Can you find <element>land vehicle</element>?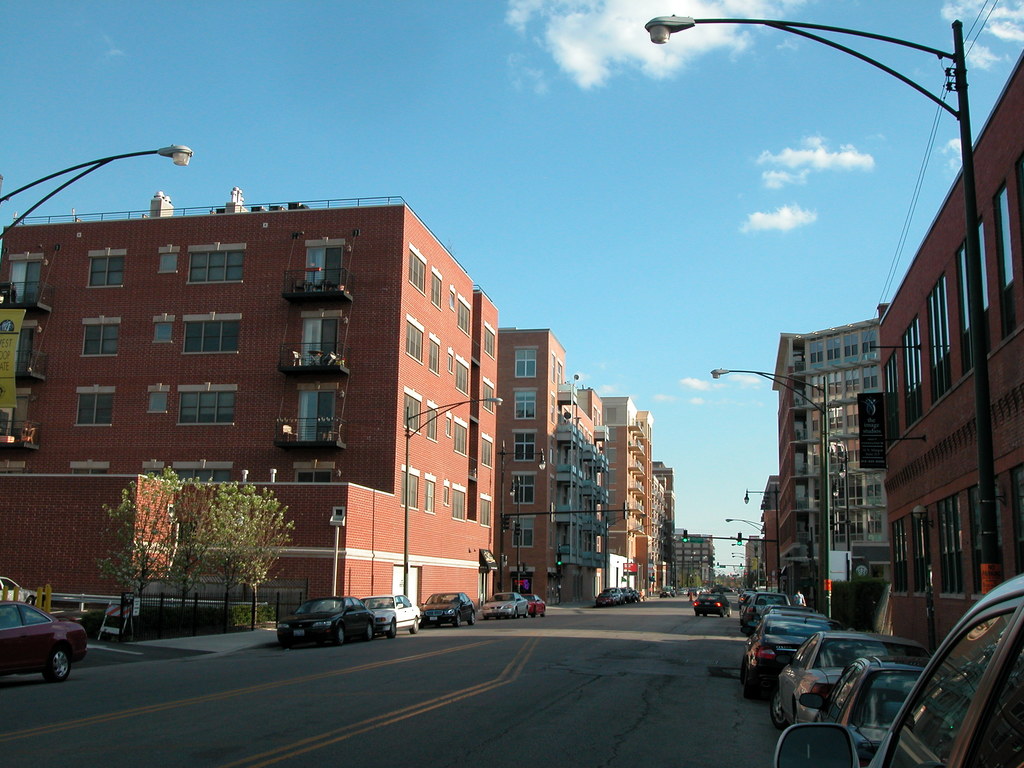
Yes, bounding box: 358, 593, 421, 637.
